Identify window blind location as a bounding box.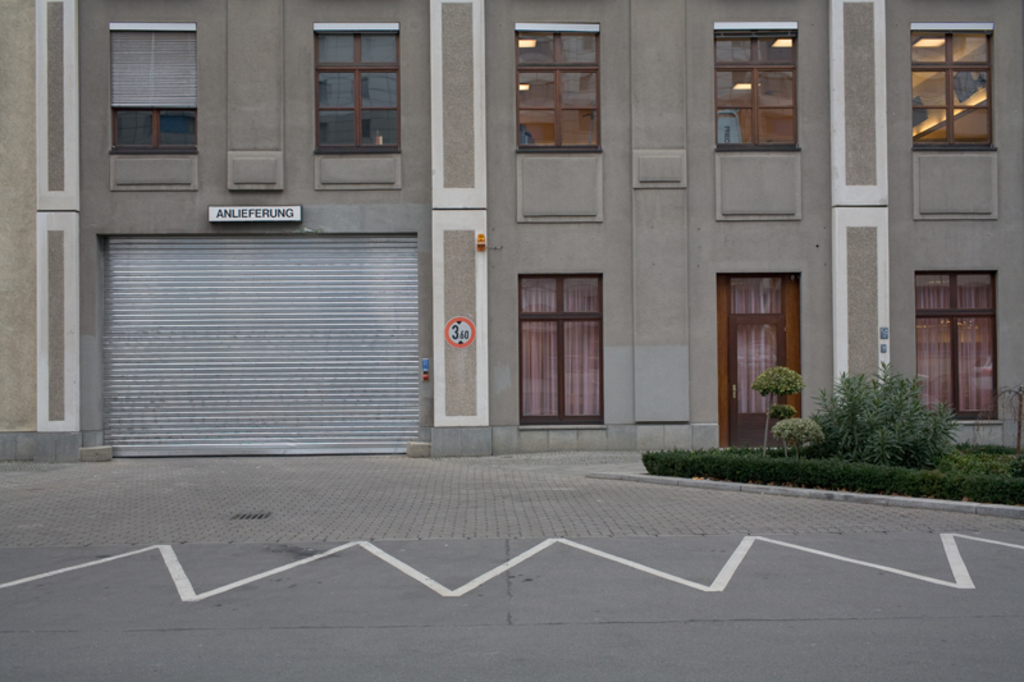
region(915, 275, 991, 420).
